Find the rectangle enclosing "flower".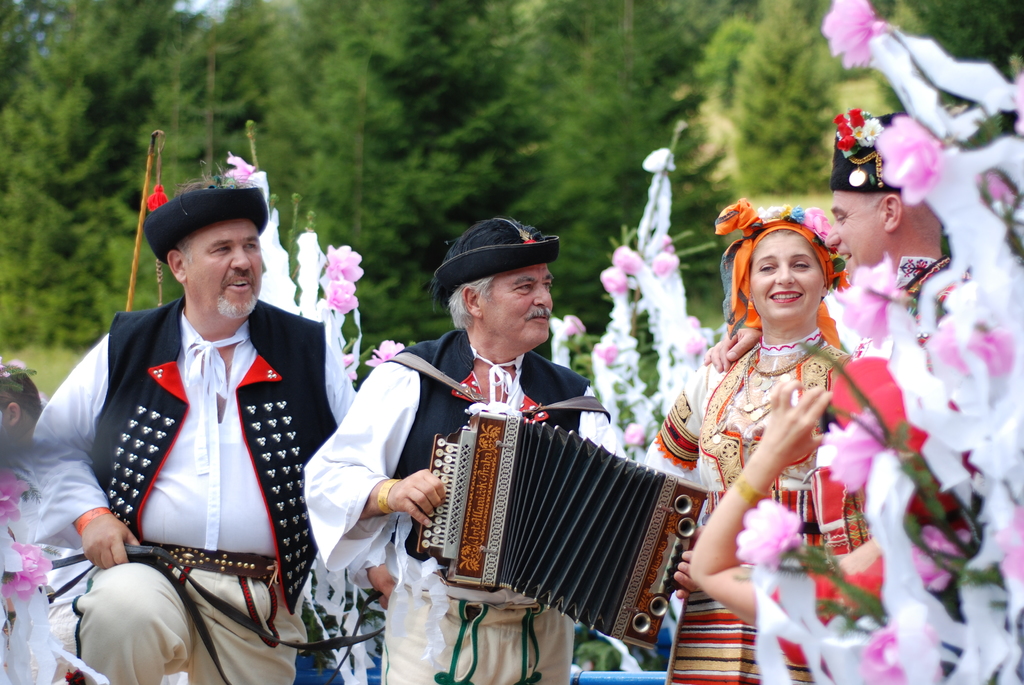
box=[652, 251, 677, 277].
